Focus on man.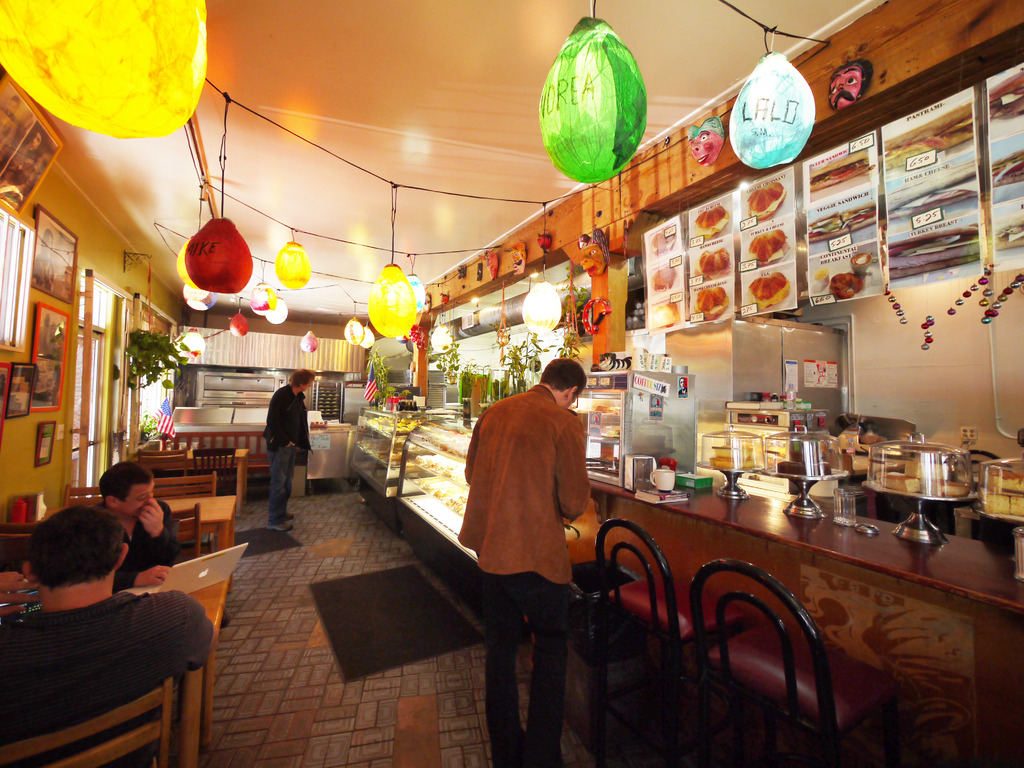
Focused at BBox(264, 365, 312, 536).
